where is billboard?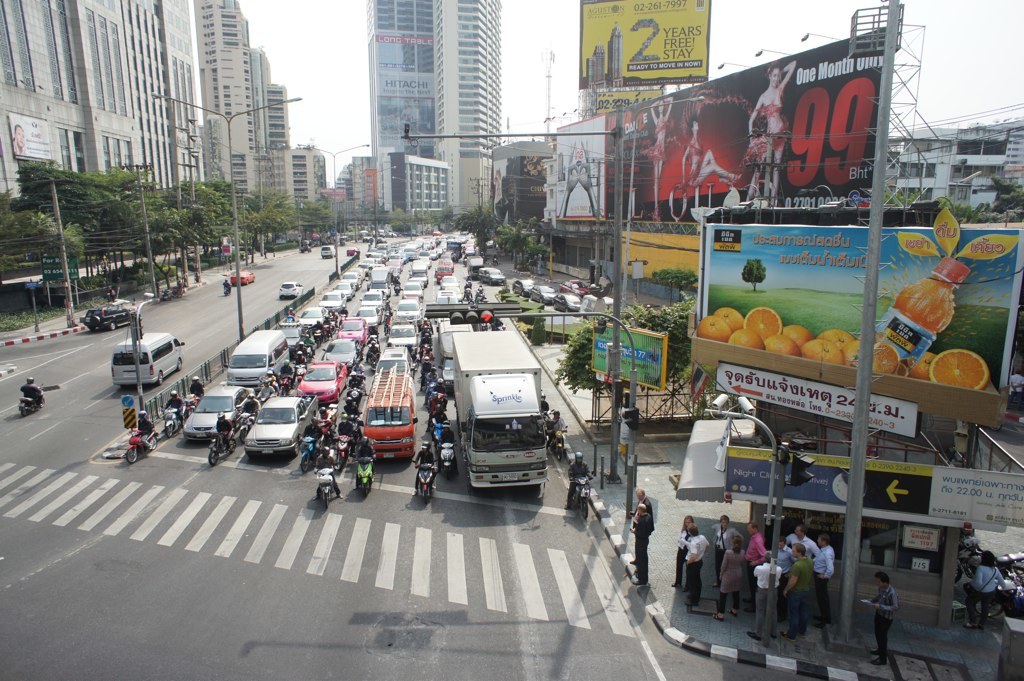
box=[707, 354, 914, 443].
